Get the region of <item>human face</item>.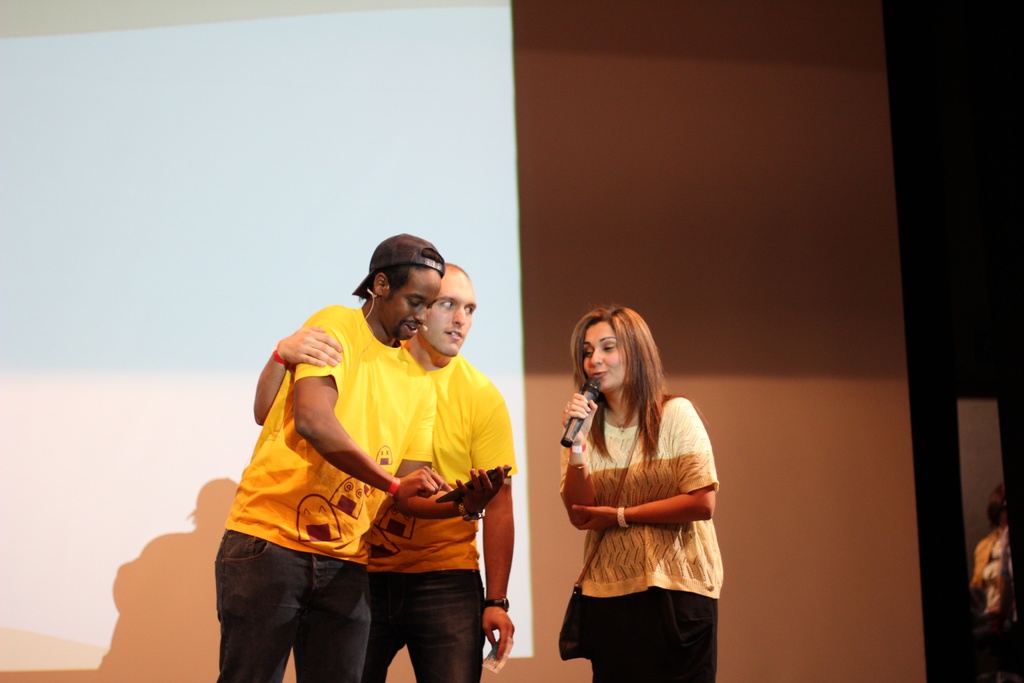
bbox(584, 318, 624, 397).
